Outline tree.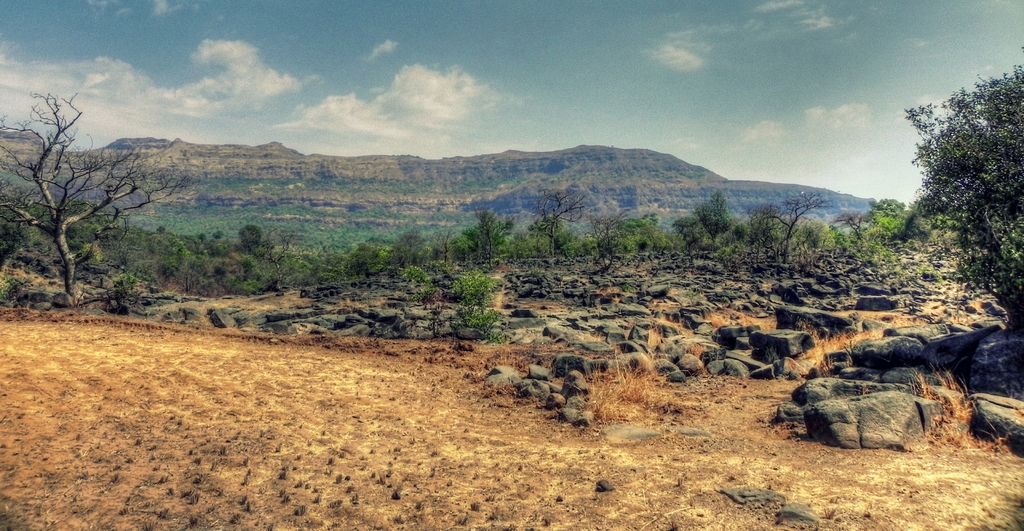
Outline: [898, 71, 1023, 311].
